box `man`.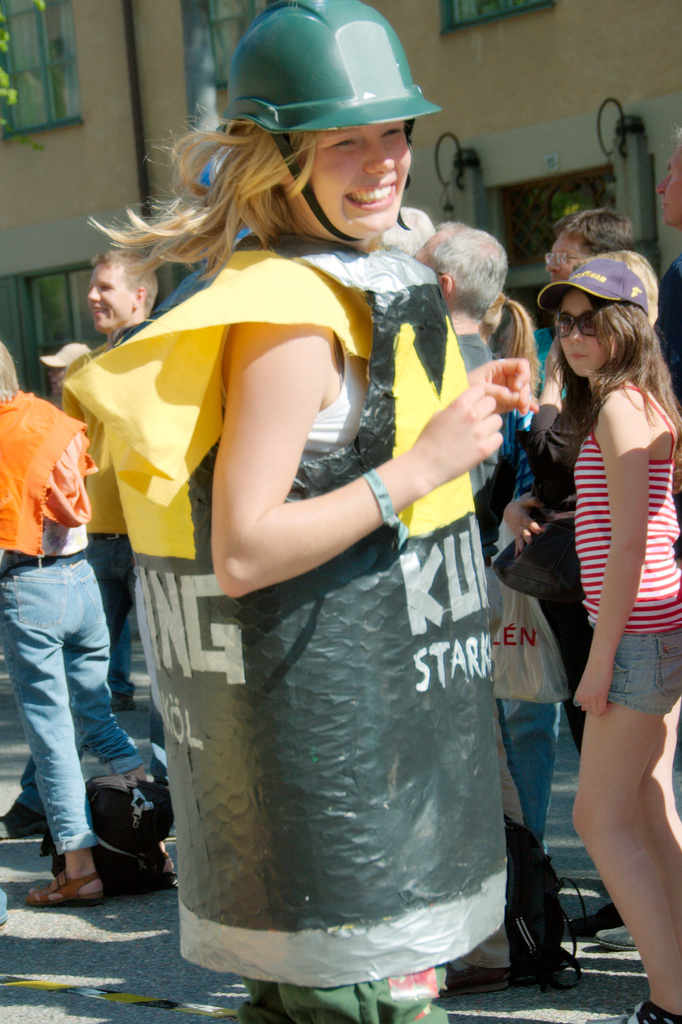
bbox=(43, 340, 145, 714).
